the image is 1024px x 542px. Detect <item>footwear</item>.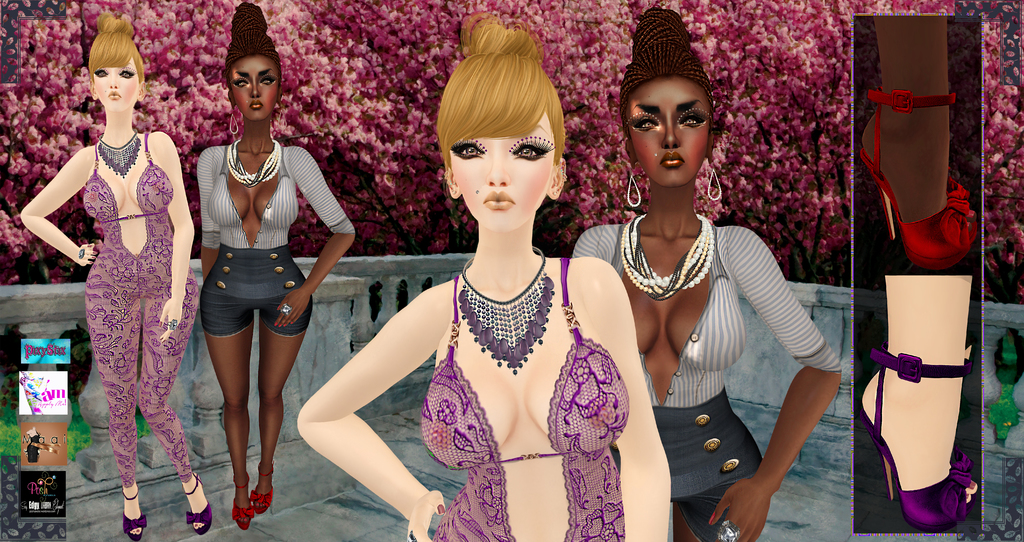
Detection: select_region(232, 481, 261, 527).
